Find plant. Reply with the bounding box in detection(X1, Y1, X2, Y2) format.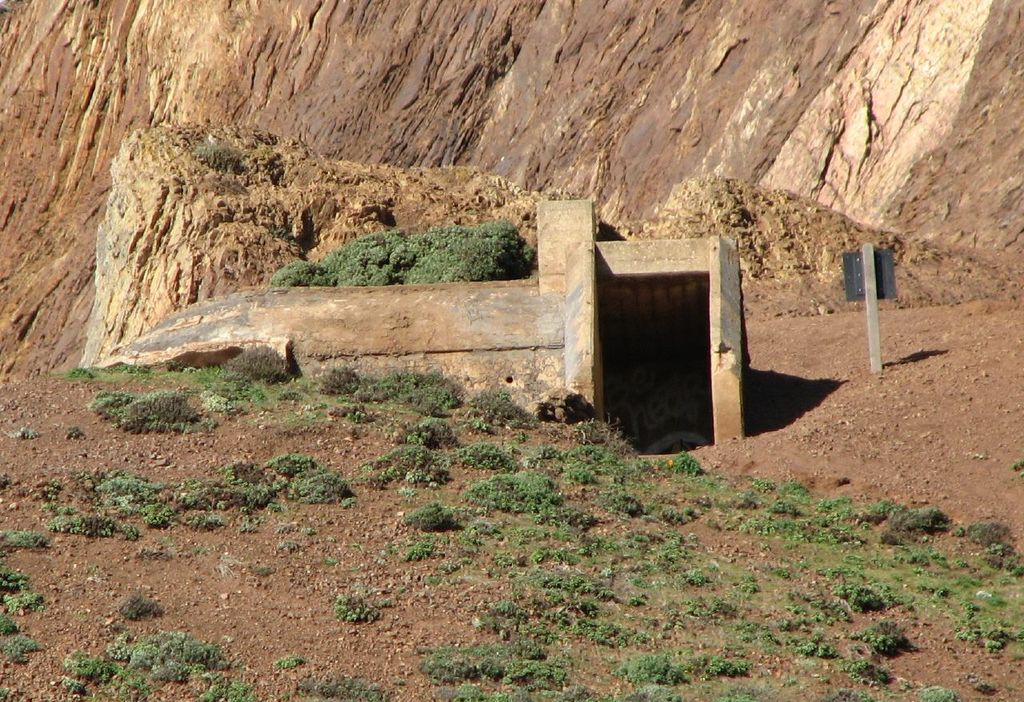
detection(121, 592, 182, 618).
